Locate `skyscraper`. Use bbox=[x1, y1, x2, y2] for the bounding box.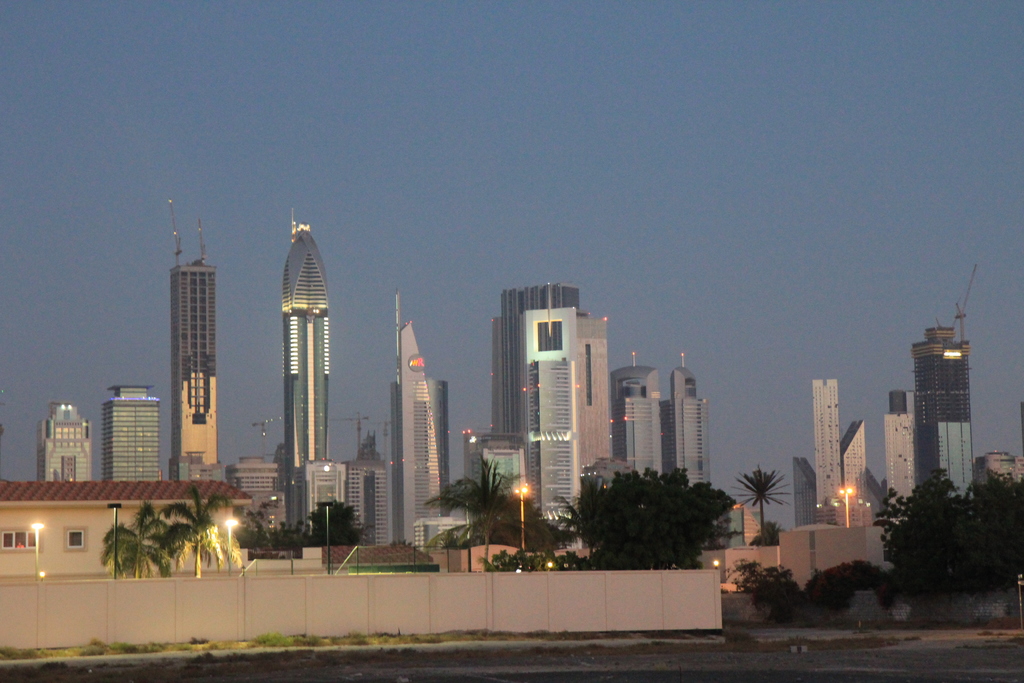
bbox=[785, 368, 876, 543].
